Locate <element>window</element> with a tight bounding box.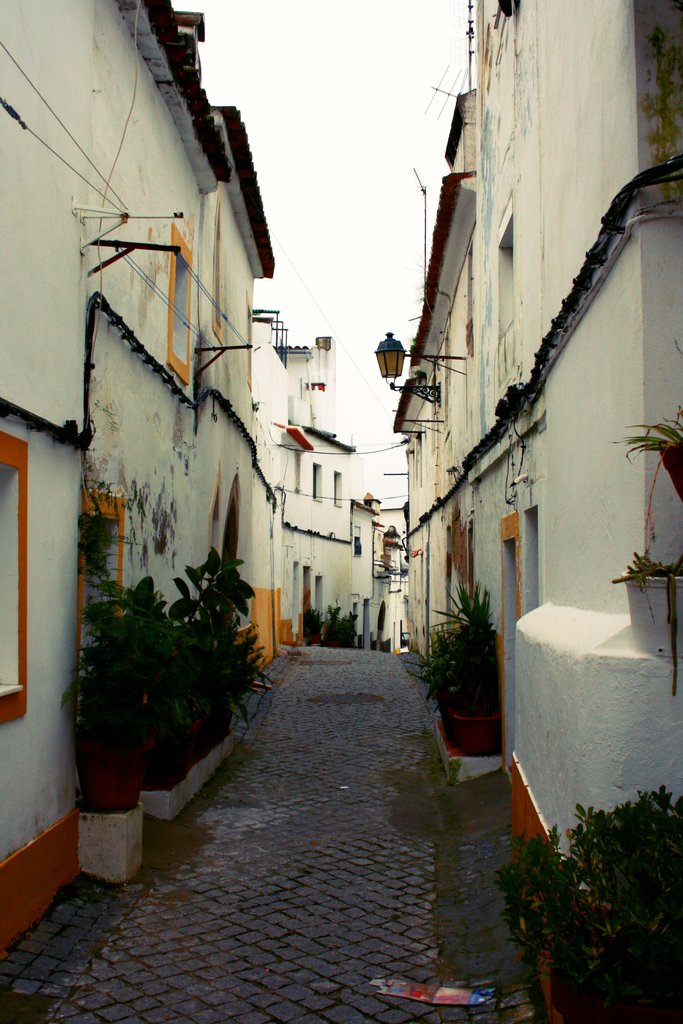
<region>0, 435, 28, 726</region>.
